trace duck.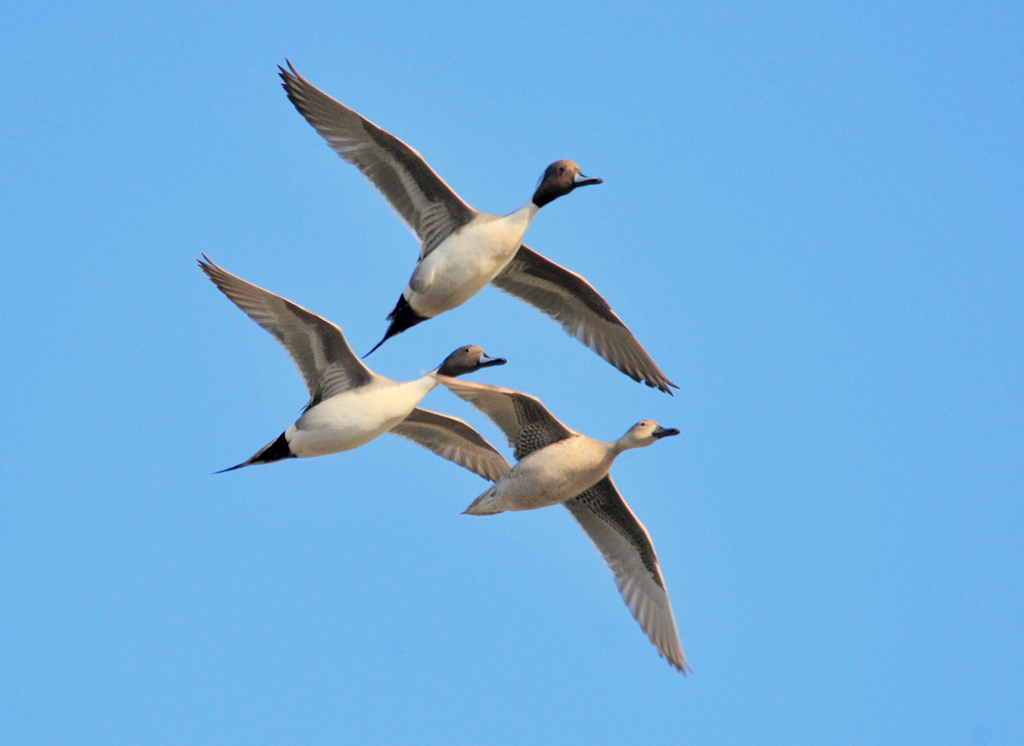
Traced to l=194, t=247, r=519, b=491.
